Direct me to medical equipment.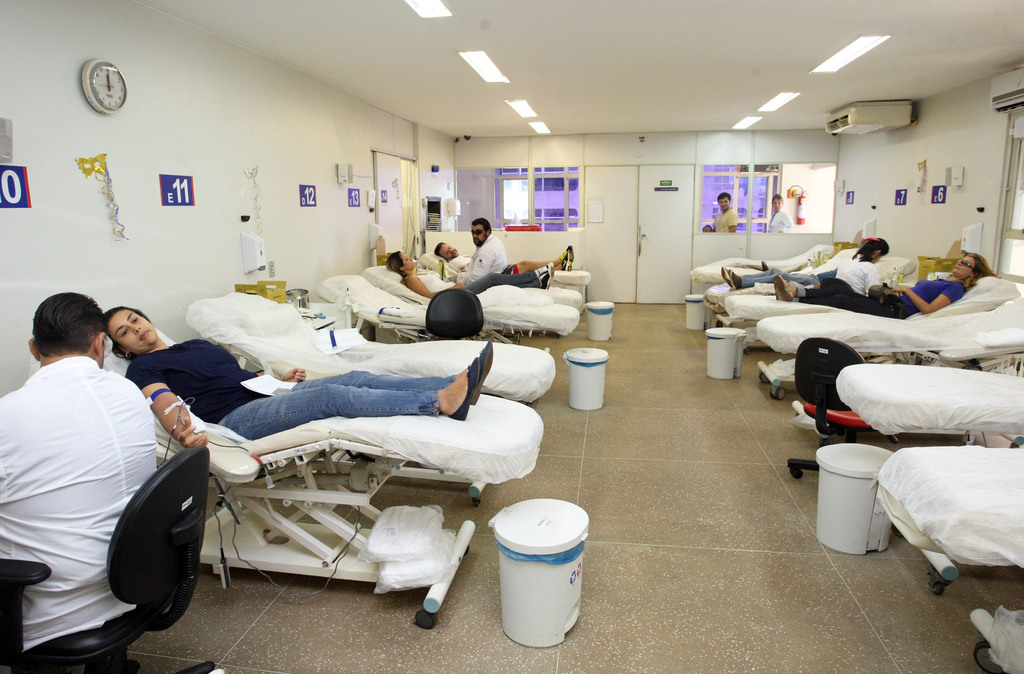
Direction: {"x1": 689, "y1": 242, "x2": 834, "y2": 288}.
